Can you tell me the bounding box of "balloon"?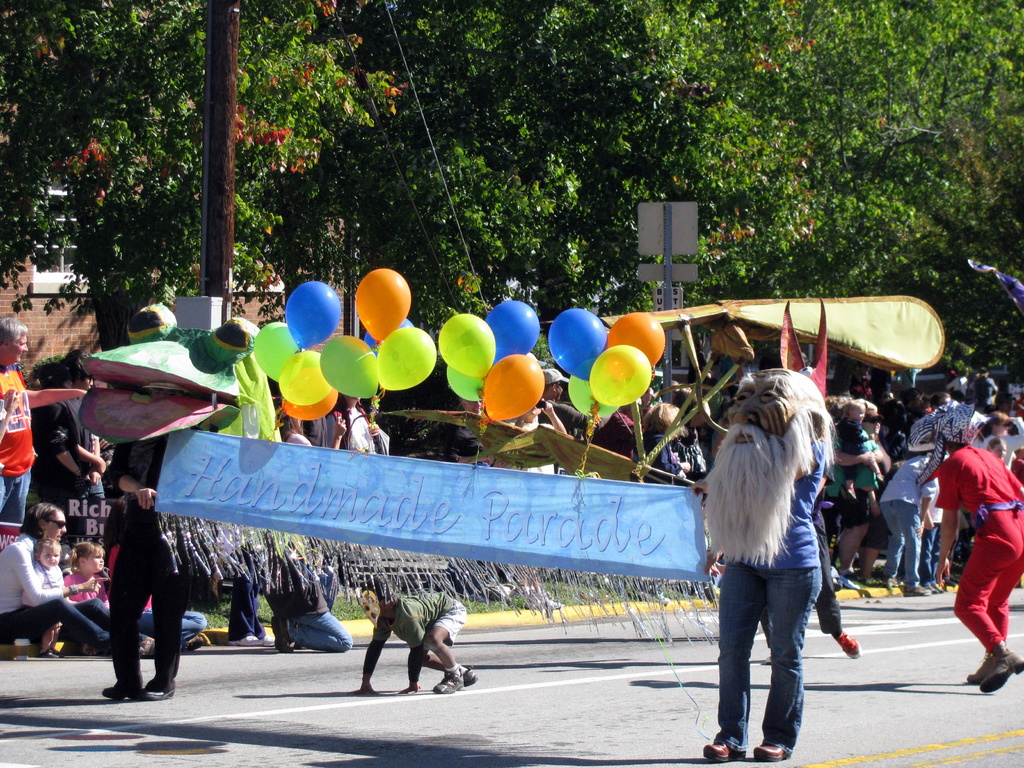
select_region(437, 312, 499, 380).
